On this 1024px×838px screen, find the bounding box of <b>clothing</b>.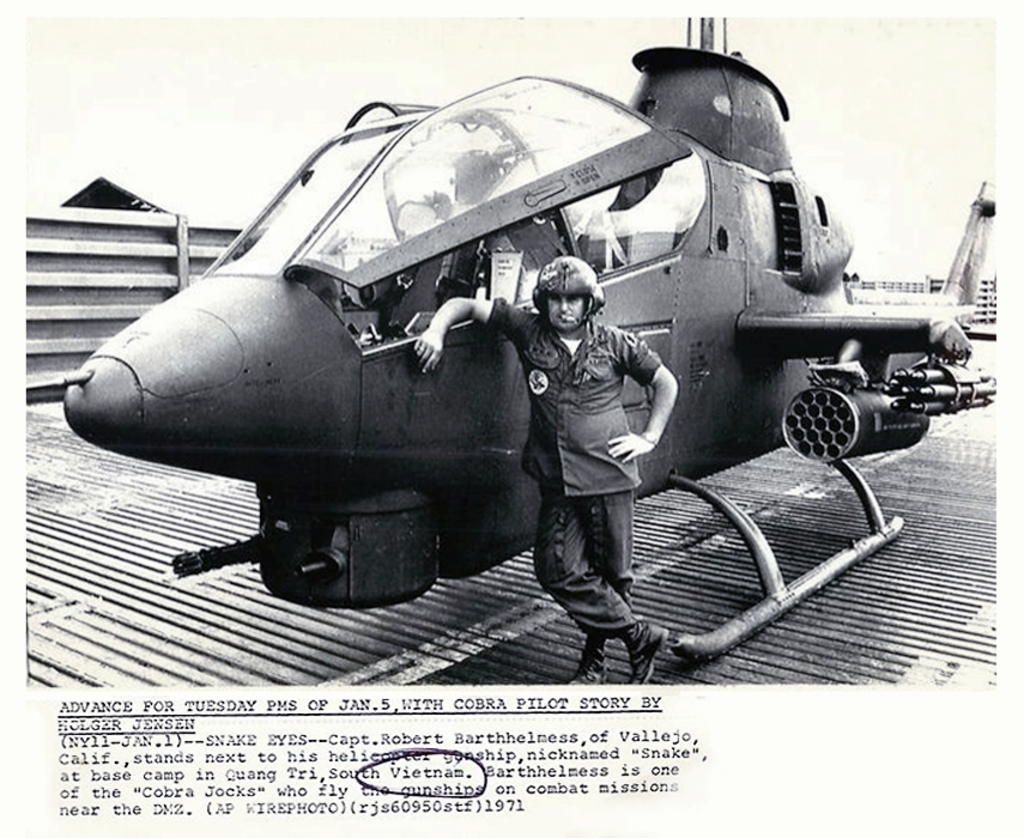
Bounding box: rect(489, 287, 666, 636).
